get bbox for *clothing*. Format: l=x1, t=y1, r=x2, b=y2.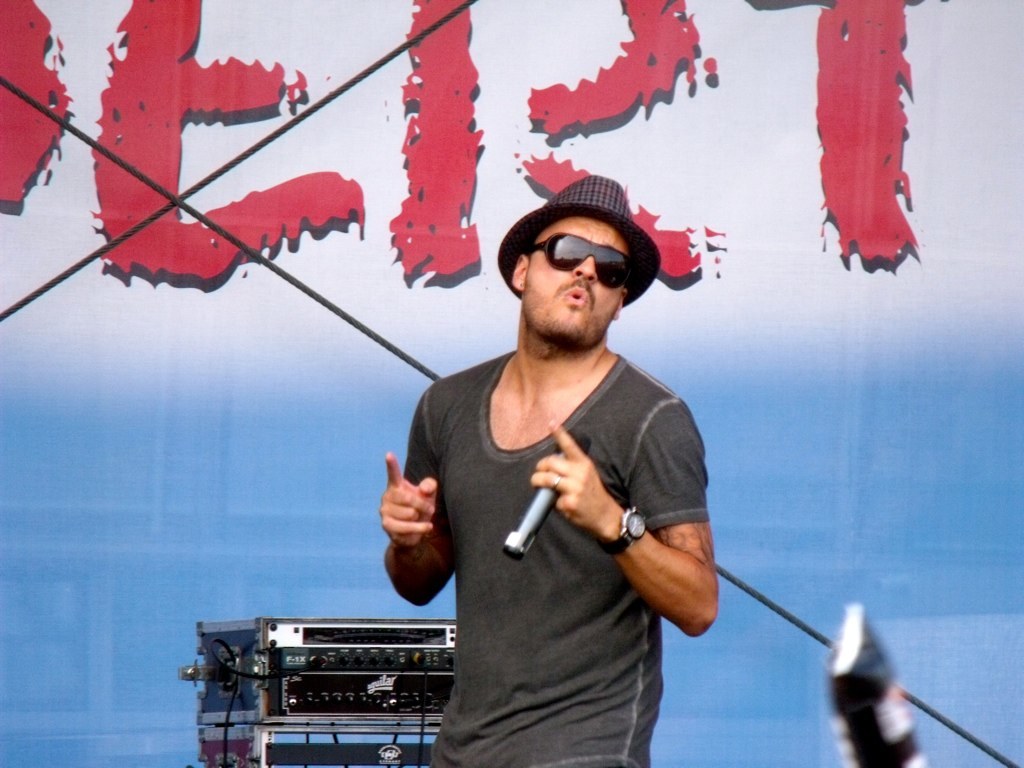
l=382, t=274, r=721, b=740.
